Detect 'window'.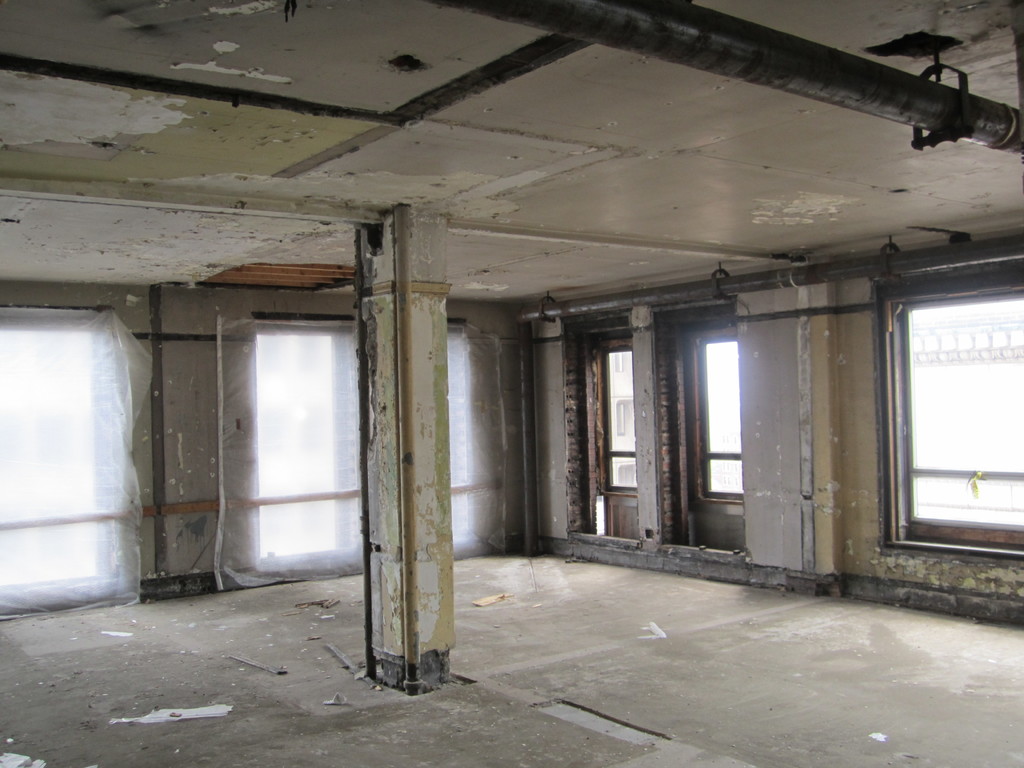
Detected at detection(0, 308, 134, 598).
